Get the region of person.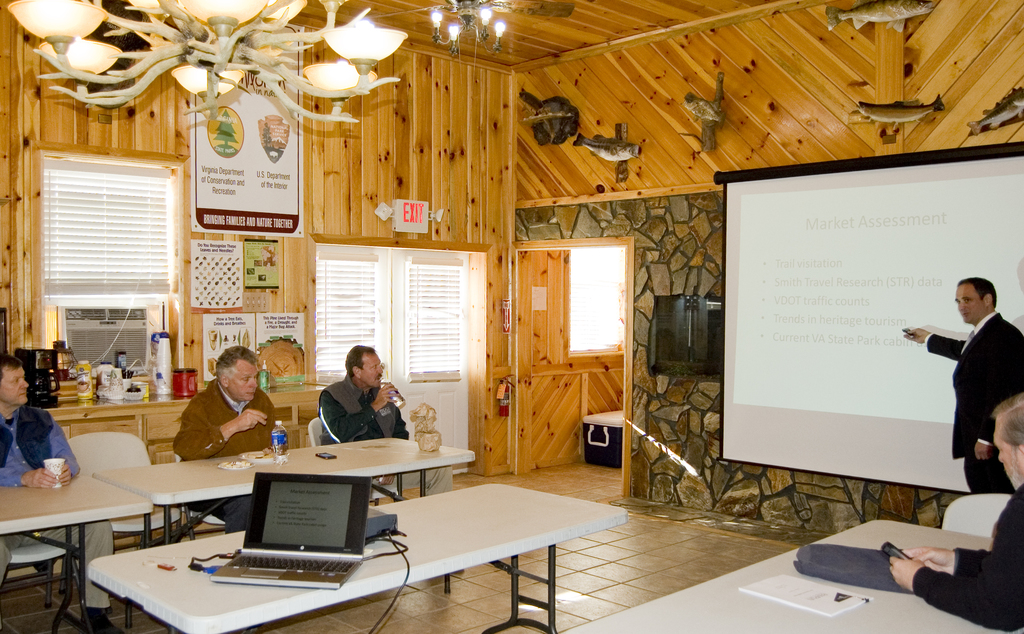
890,267,1023,497.
